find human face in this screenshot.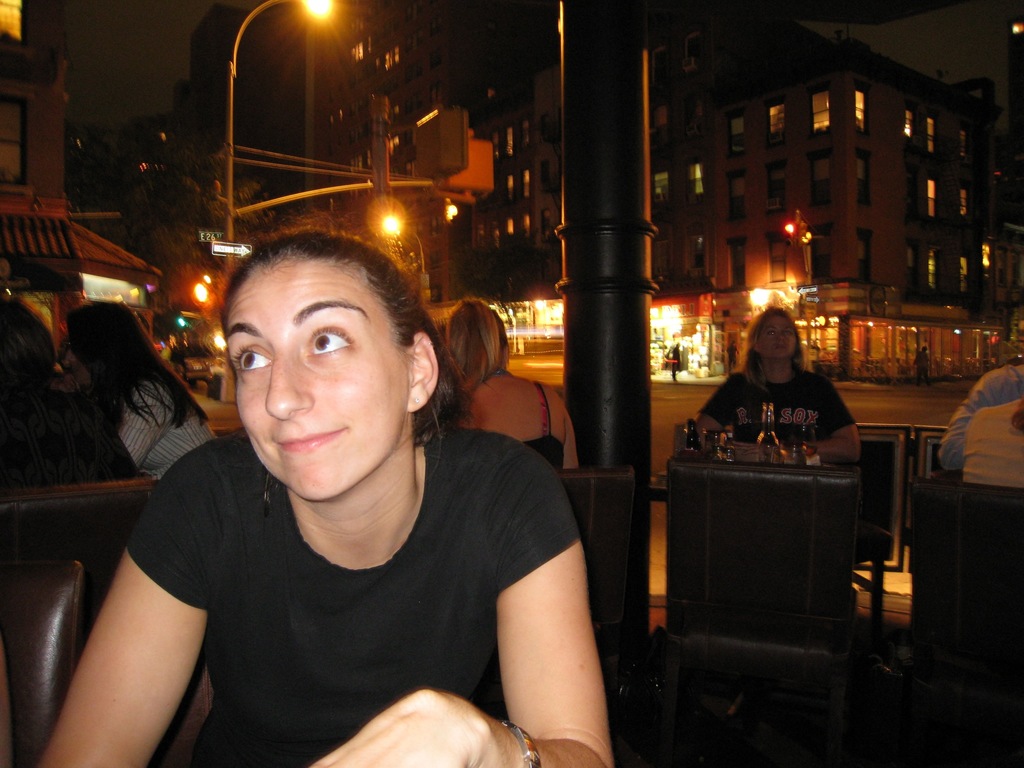
The bounding box for human face is [760,308,803,362].
